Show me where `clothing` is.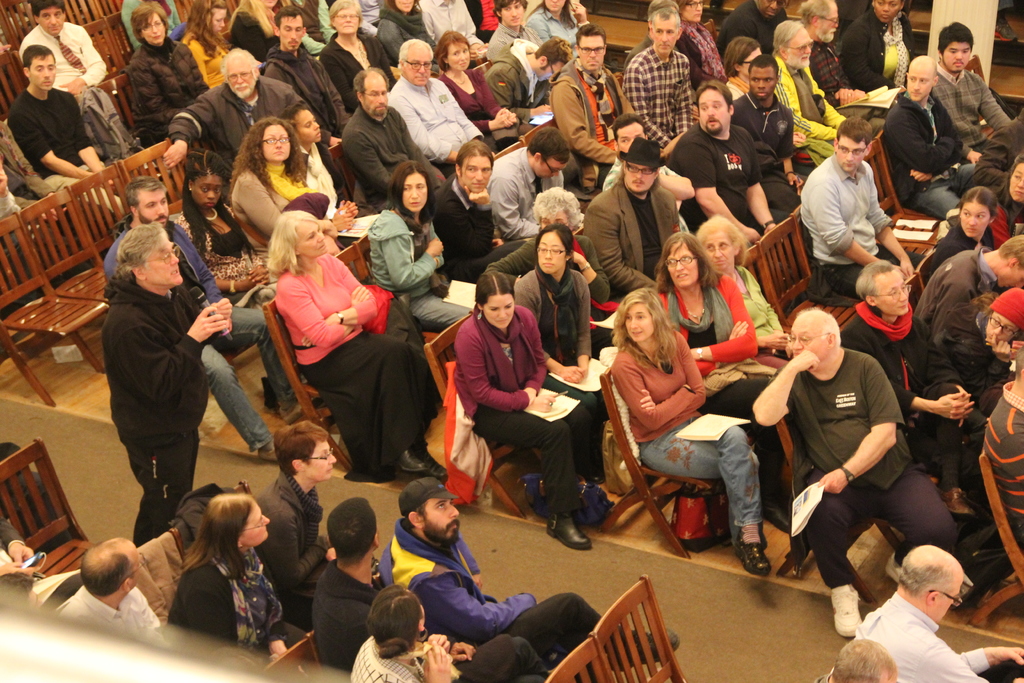
`clothing` is at detection(359, 520, 628, 664).
